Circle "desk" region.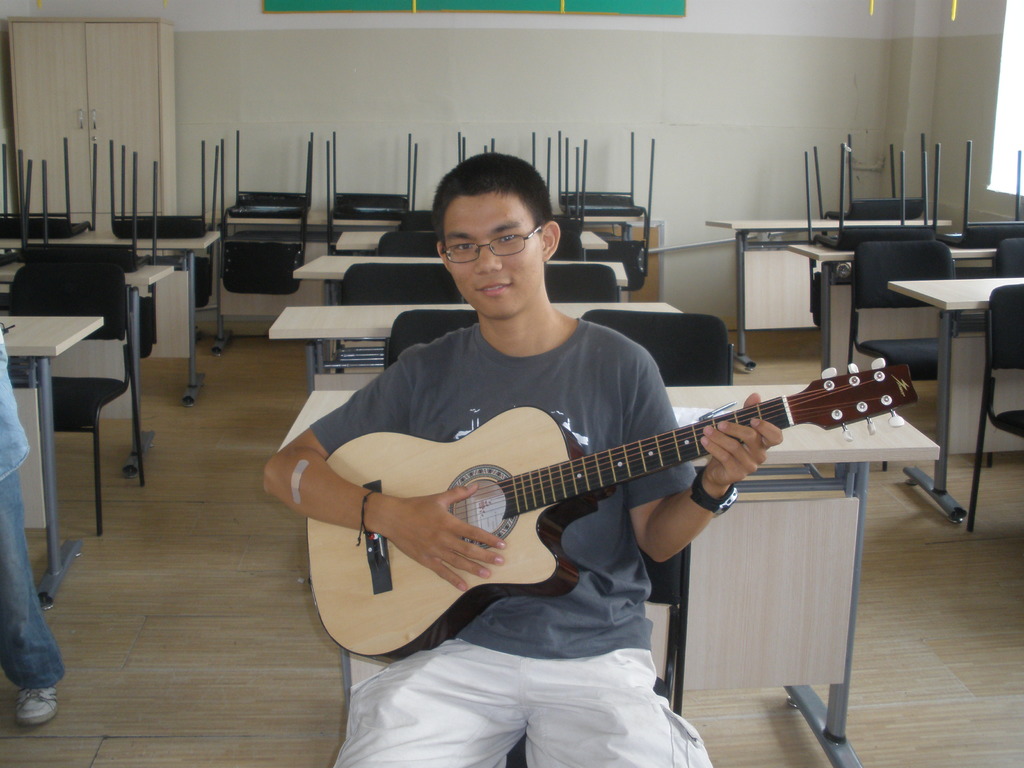
Region: [x1=294, y1=255, x2=628, y2=303].
